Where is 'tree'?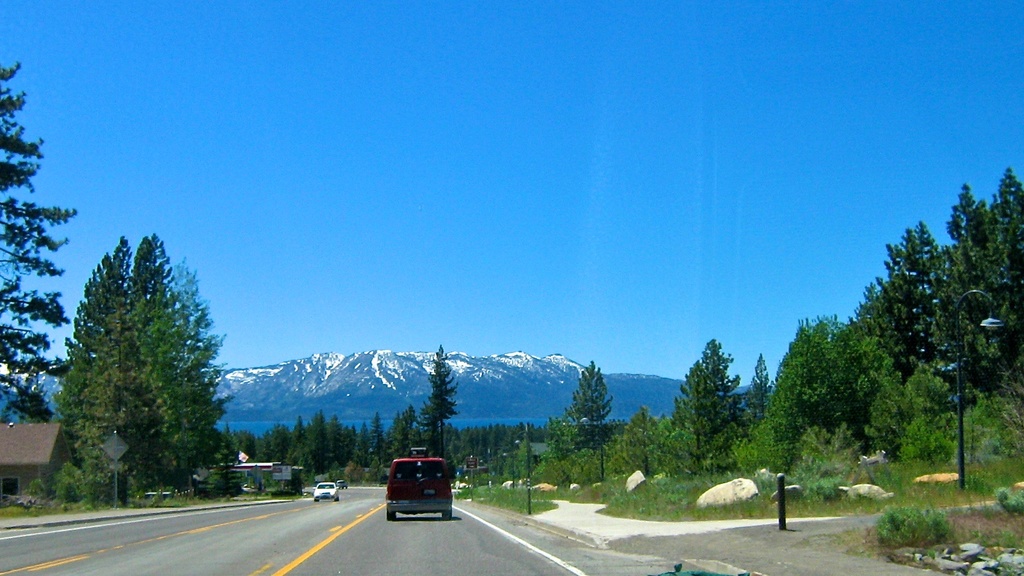
[left=553, top=358, right=613, bottom=475].
